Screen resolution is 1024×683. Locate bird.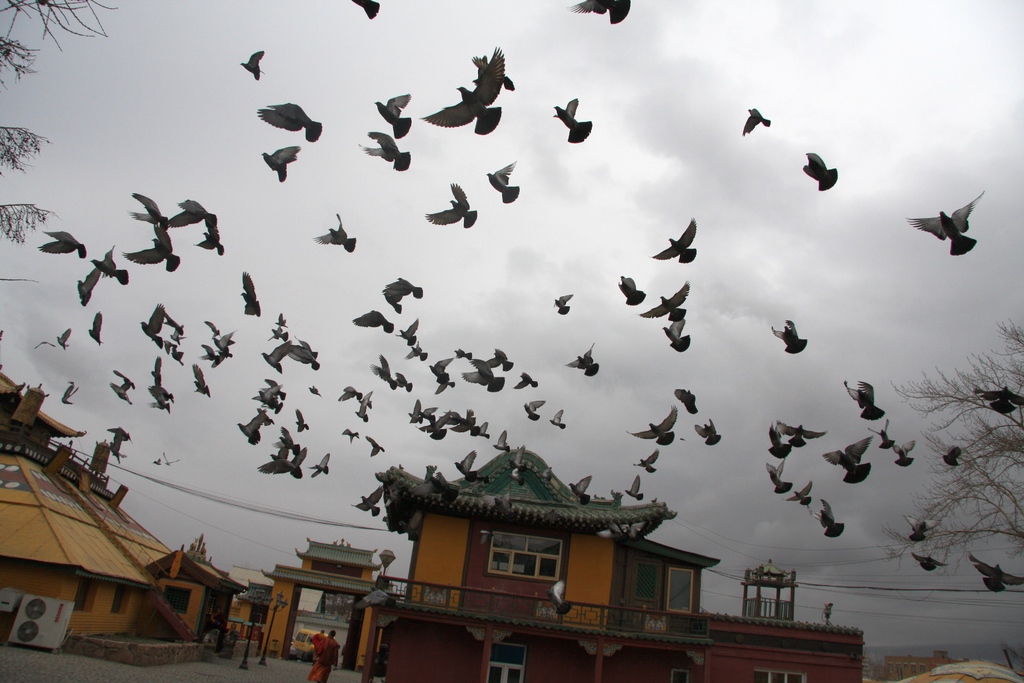
region(341, 427, 362, 448).
